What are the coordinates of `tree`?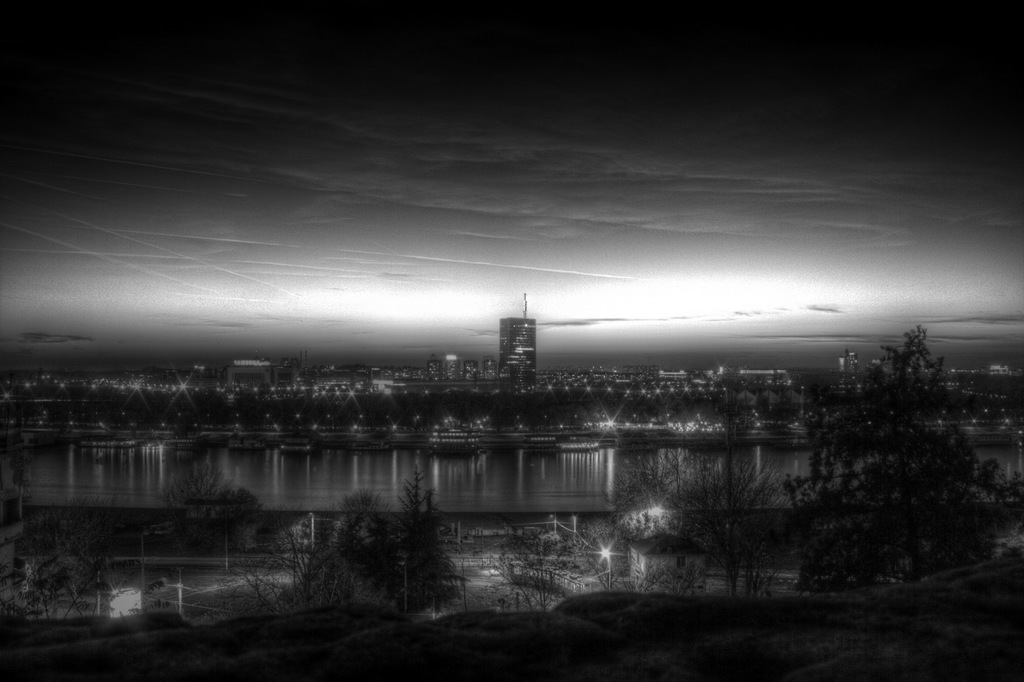
detection(610, 440, 782, 584).
